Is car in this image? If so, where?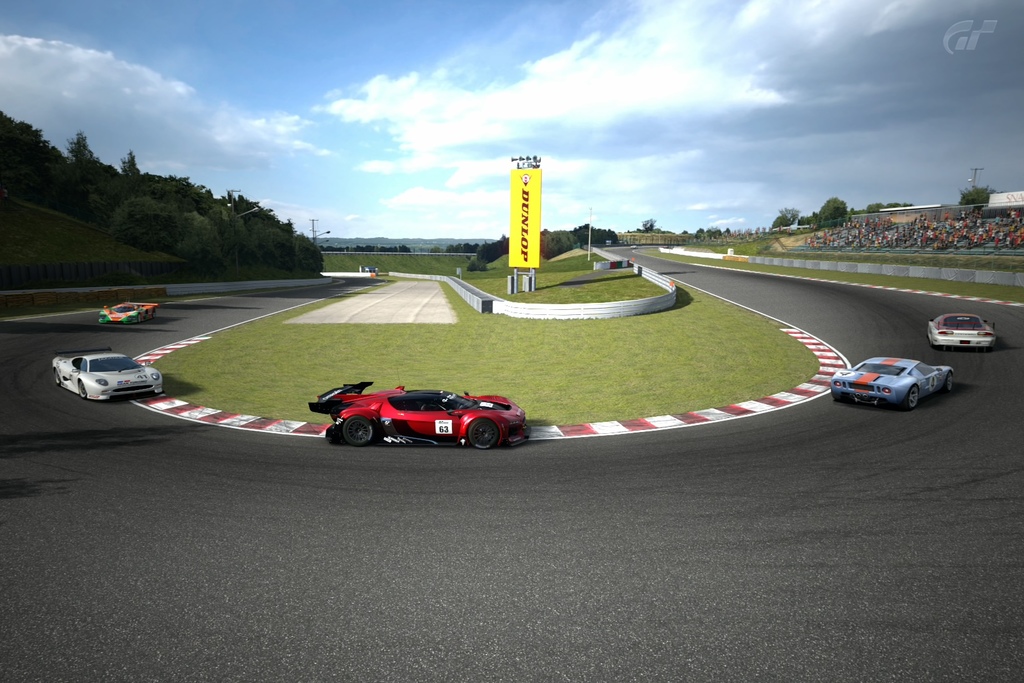
Yes, at locate(92, 295, 163, 334).
